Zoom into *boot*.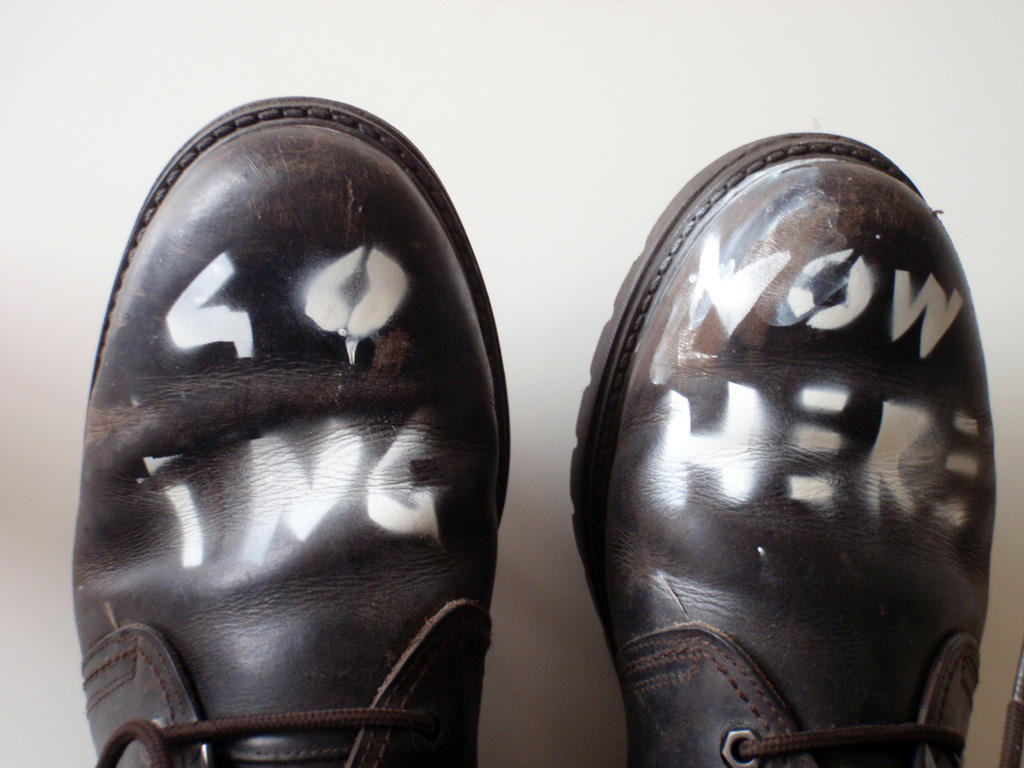
Zoom target: 558/100/1023/765.
